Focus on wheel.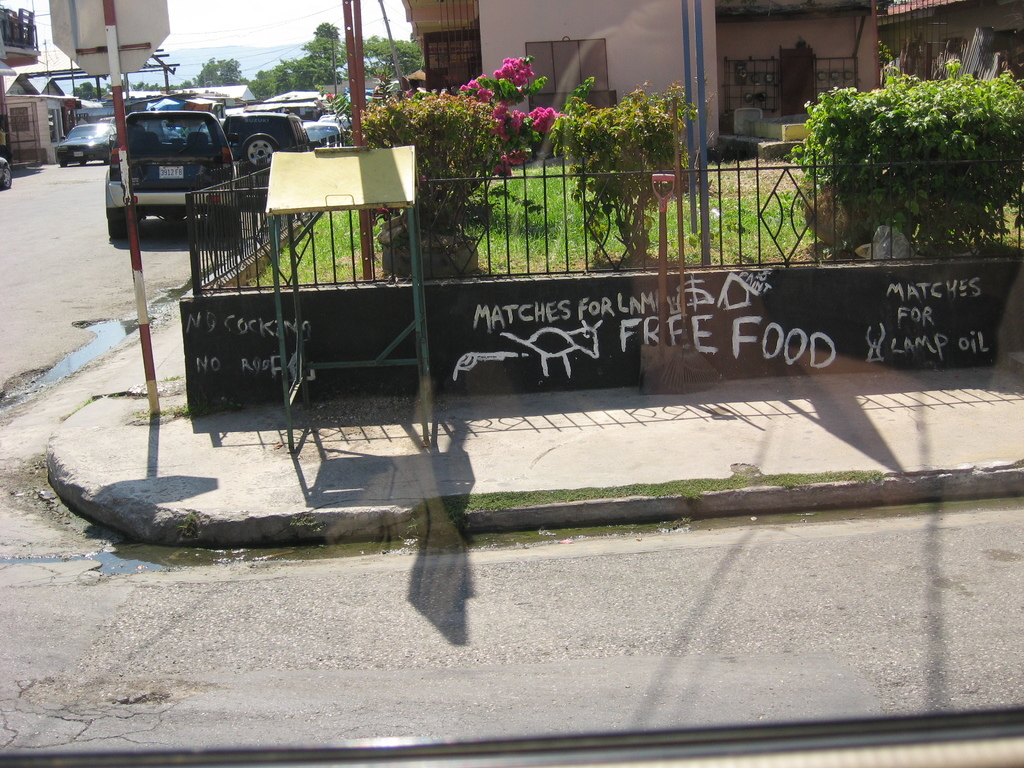
Focused at 106/216/133/241.
